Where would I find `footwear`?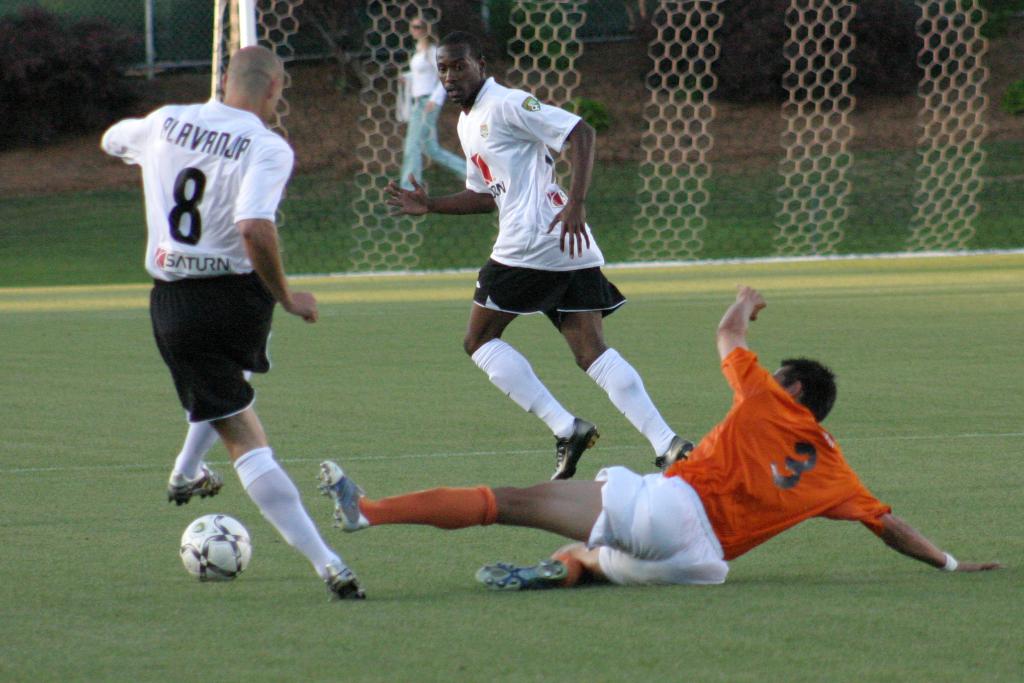
At crop(546, 411, 598, 481).
